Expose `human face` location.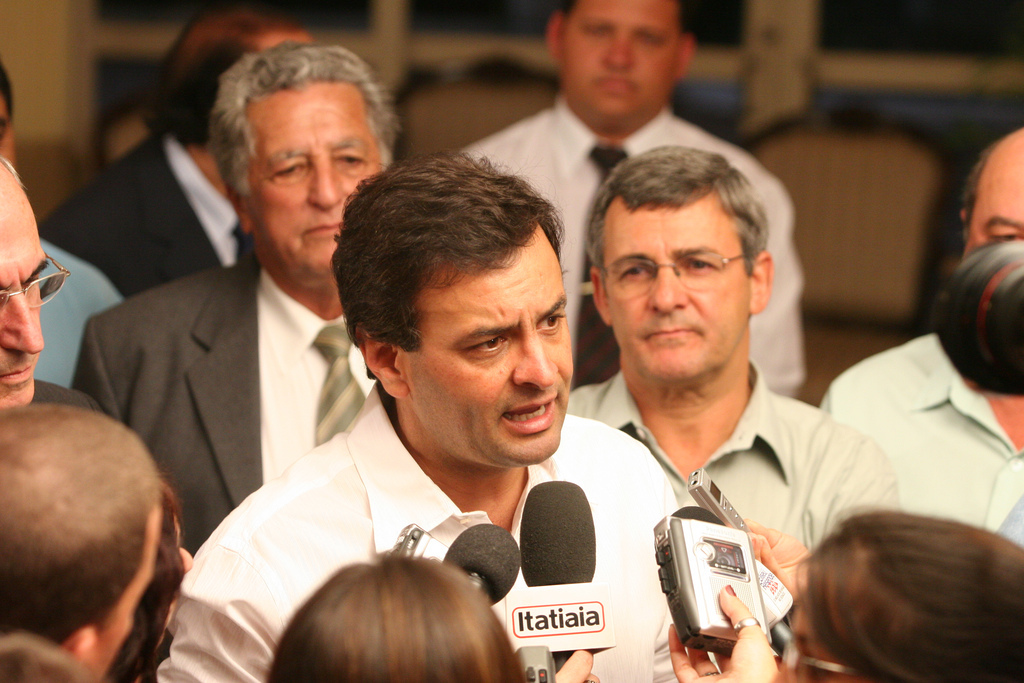
Exposed at [241,83,386,284].
